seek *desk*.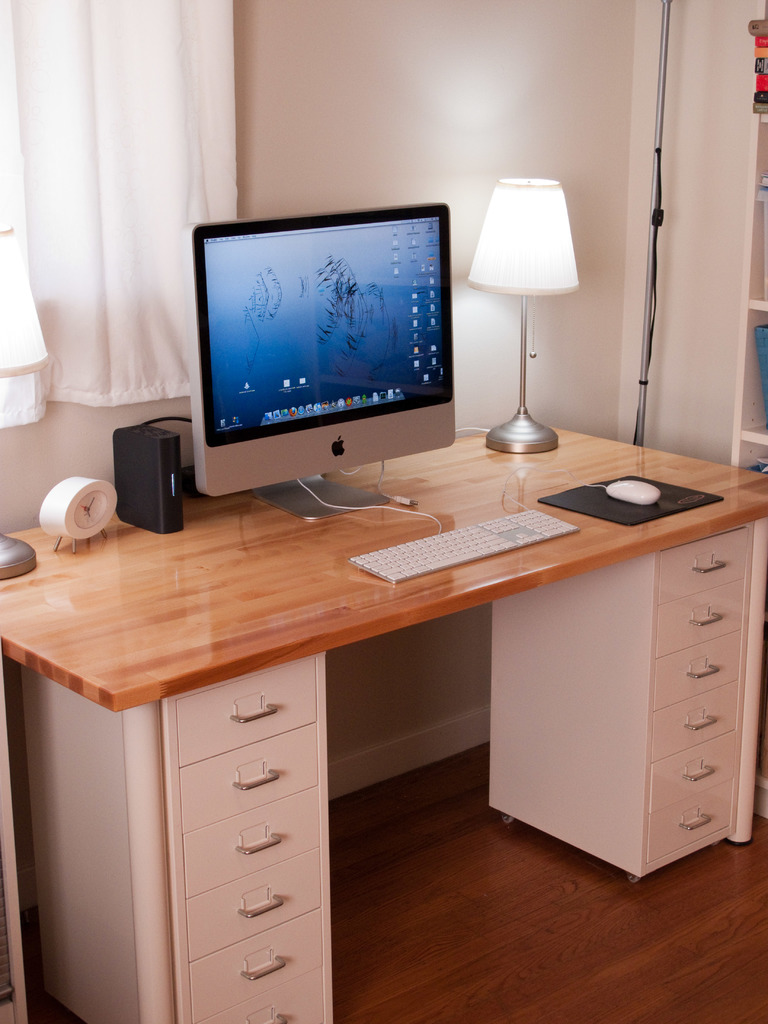
bbox=[0, 422, 767, 1023].
